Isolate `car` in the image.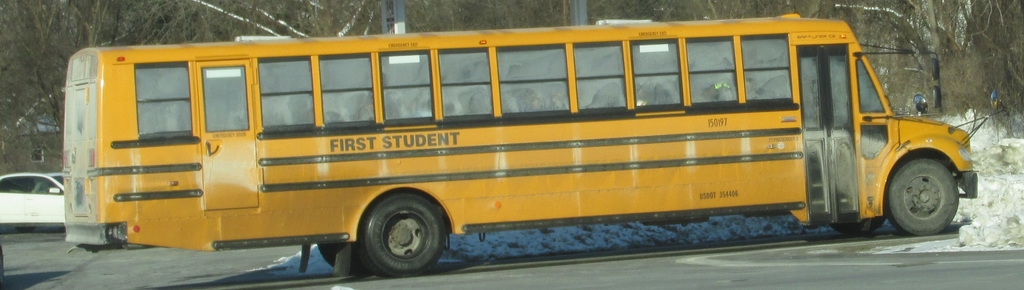
Isolated region: <box>0,155,61,230</box>.
